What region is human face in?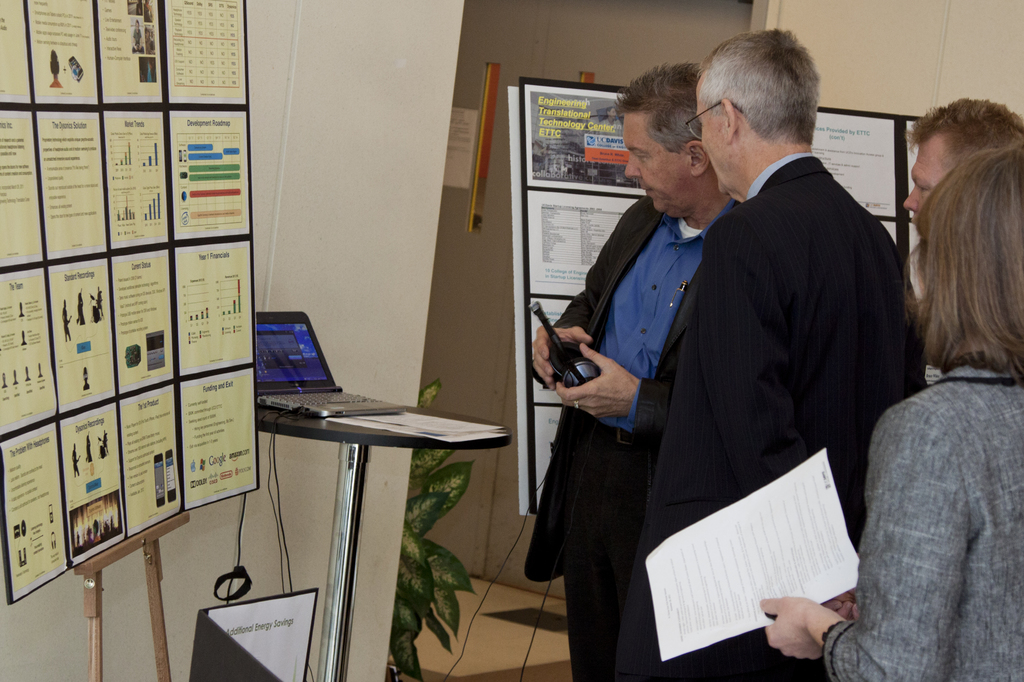
[620,109,694,219].
